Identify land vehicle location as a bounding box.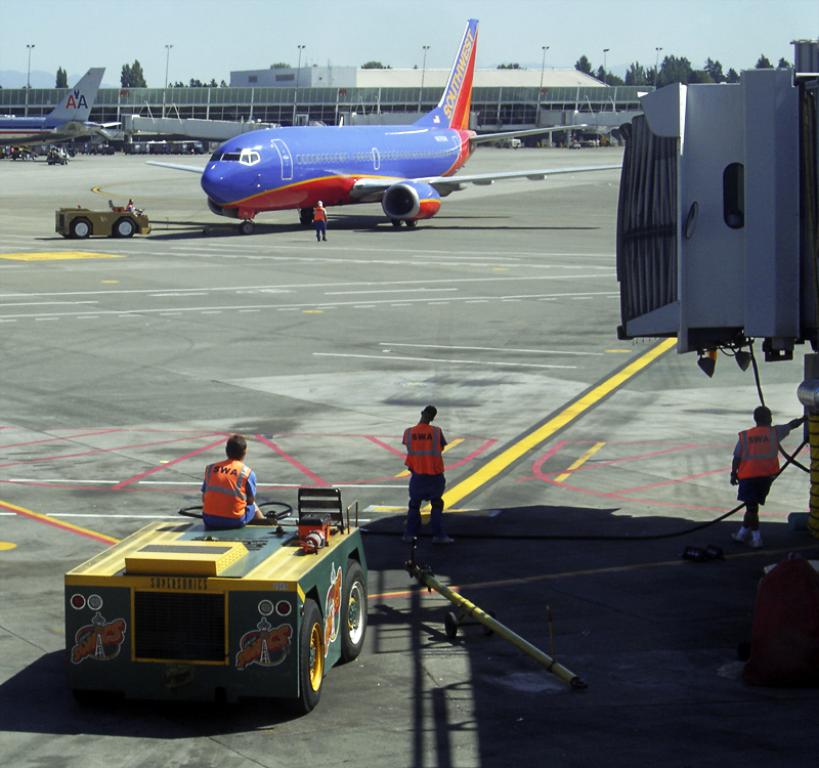
pyautogui.locateOnScreen(53, 204, 152, 242).
